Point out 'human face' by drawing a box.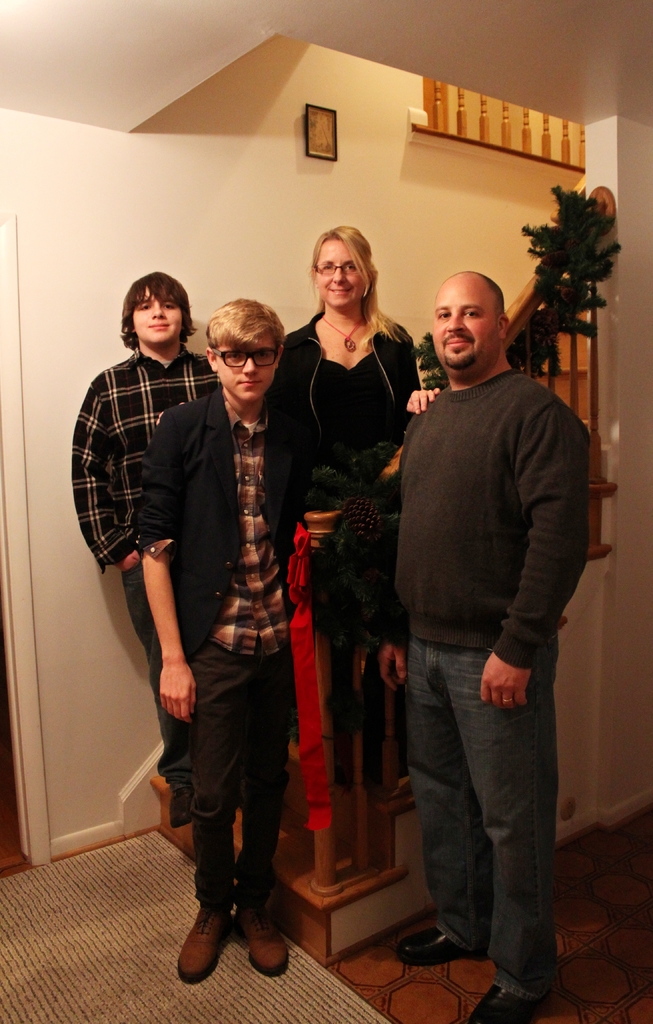
BBox(217, 338, 270, 404).
